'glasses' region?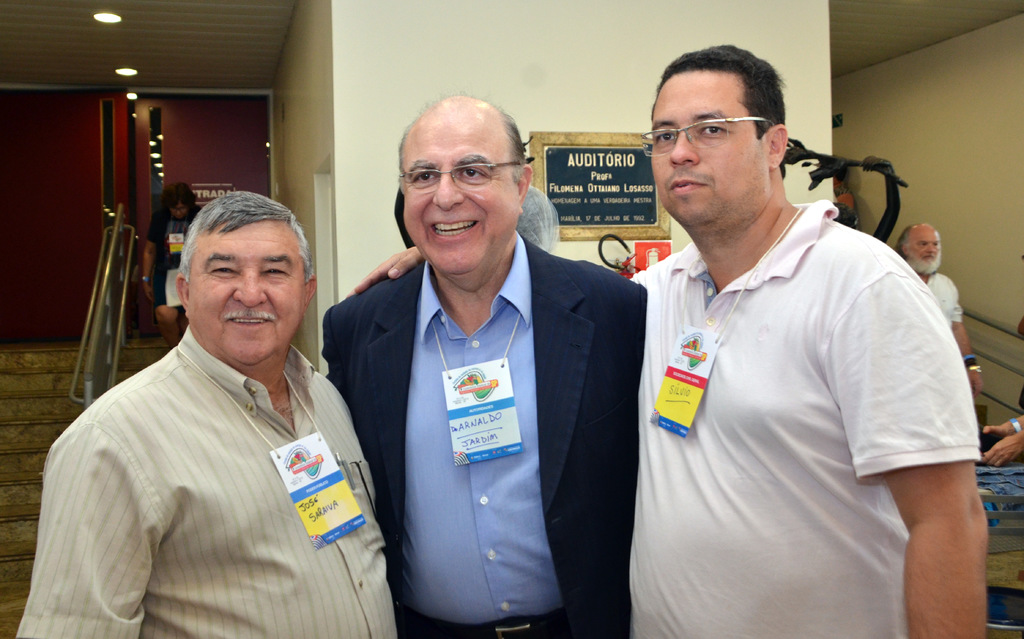
642, 118, 778, 163
